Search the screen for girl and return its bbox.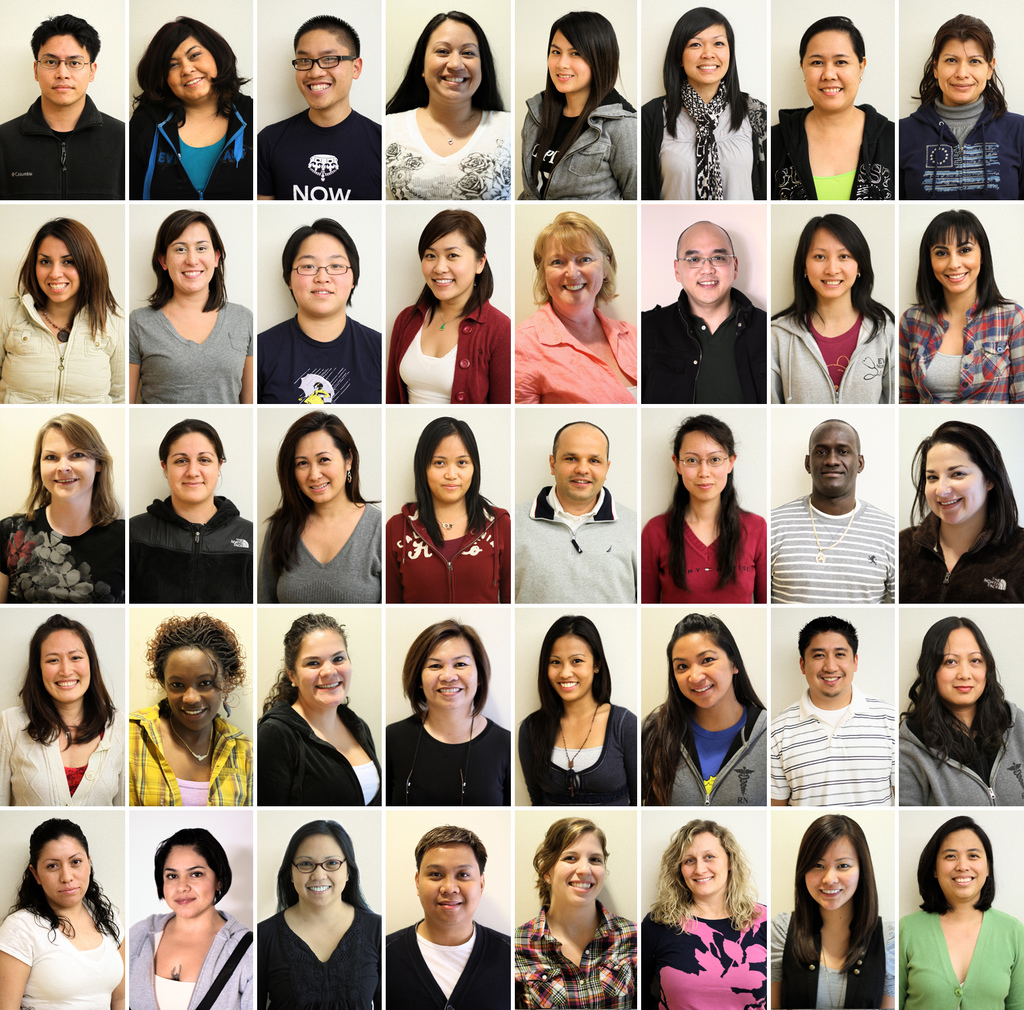
Found: locate(895, 814, 1023, 1009).
